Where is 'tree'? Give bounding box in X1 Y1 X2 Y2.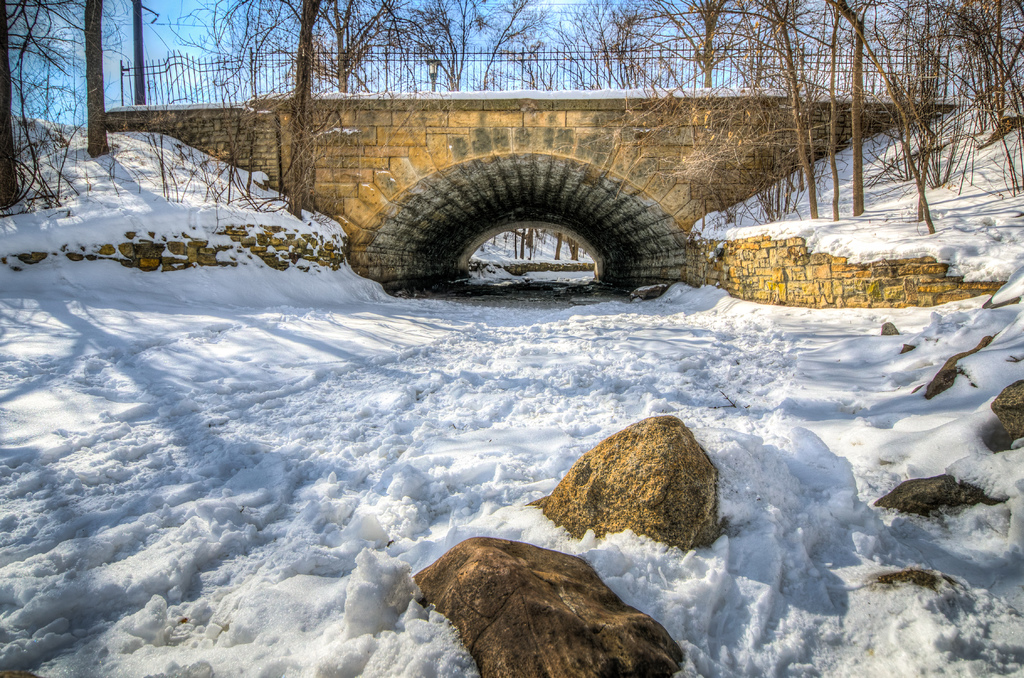
814 0 853 216.
